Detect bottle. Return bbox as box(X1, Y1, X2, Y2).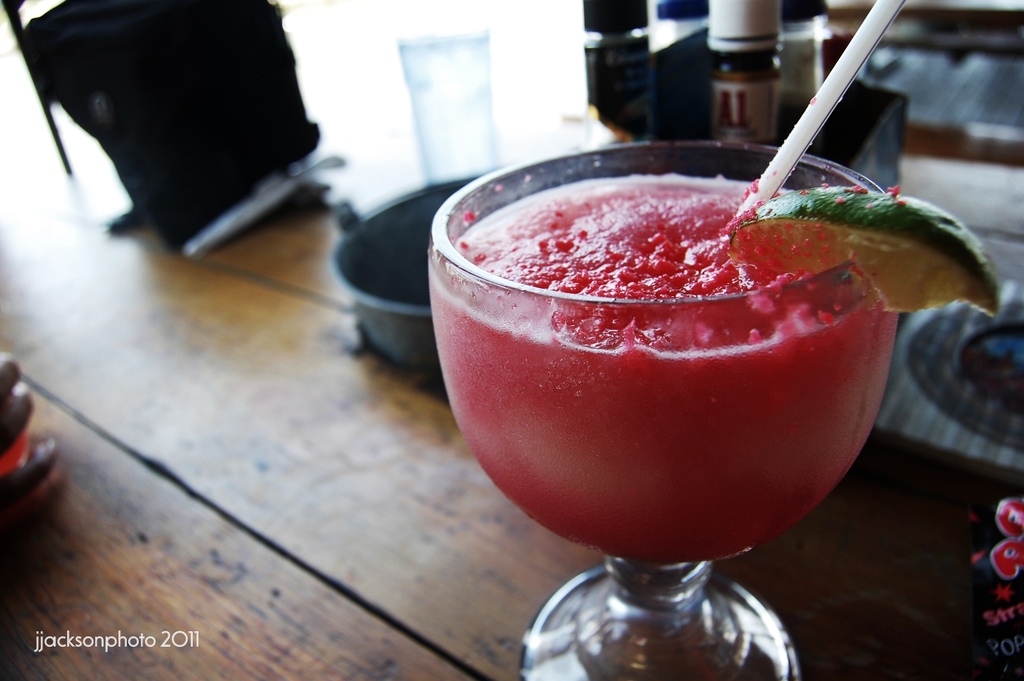
box(705, 0, 776, 144).
